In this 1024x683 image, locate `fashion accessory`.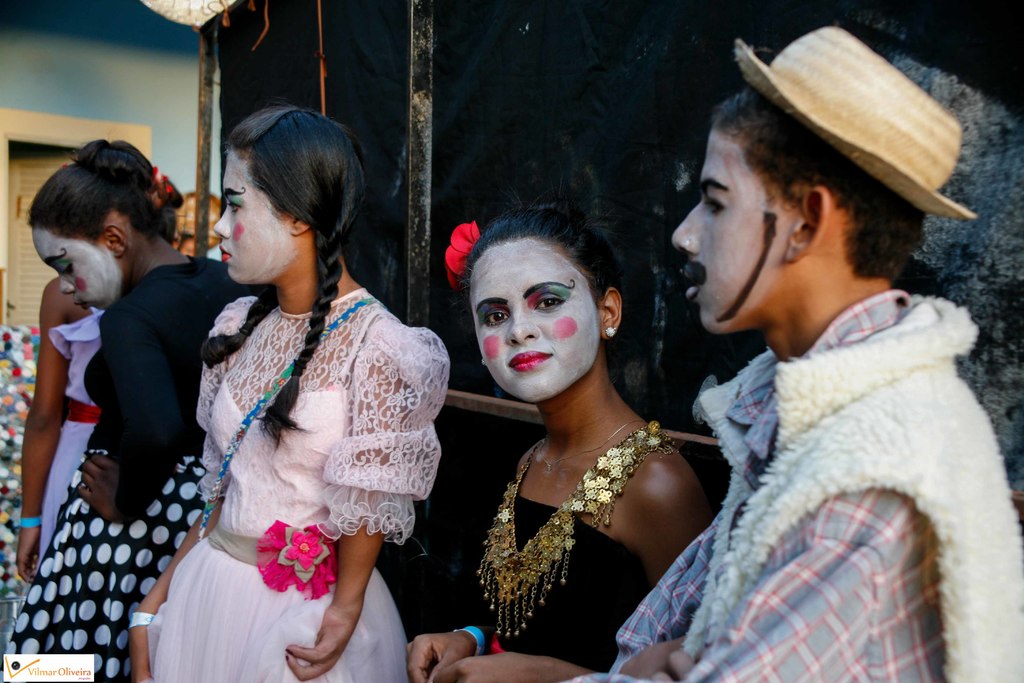
Bounding box: box=[452, 625, 487, 657].
